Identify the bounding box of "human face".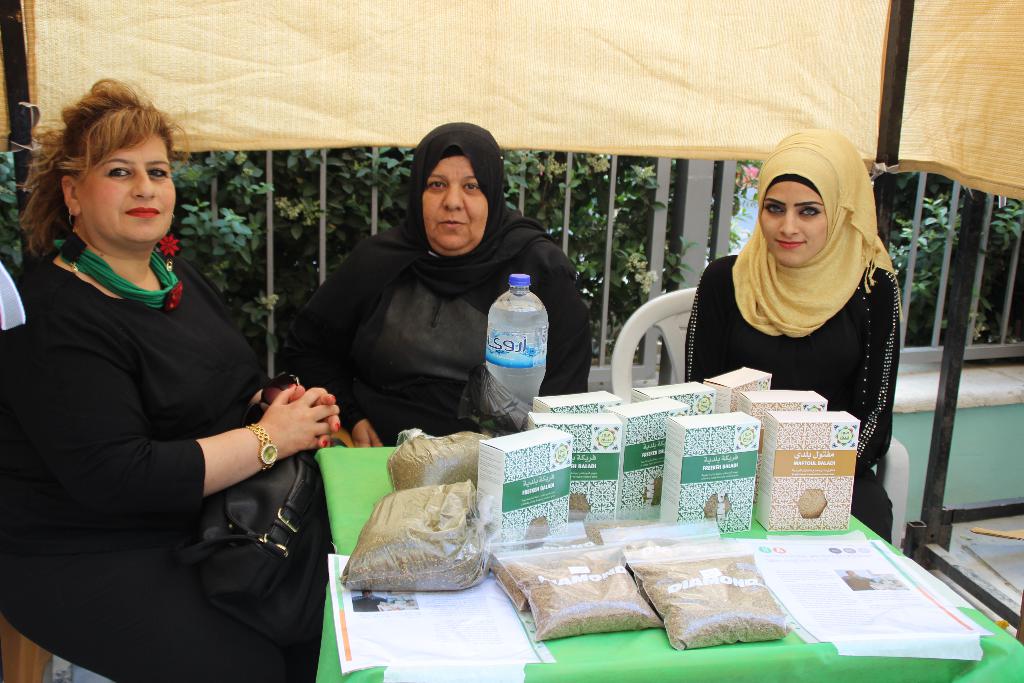
{"x1": 415, "y1": 151, "x2": 495, "y2": 255}.
